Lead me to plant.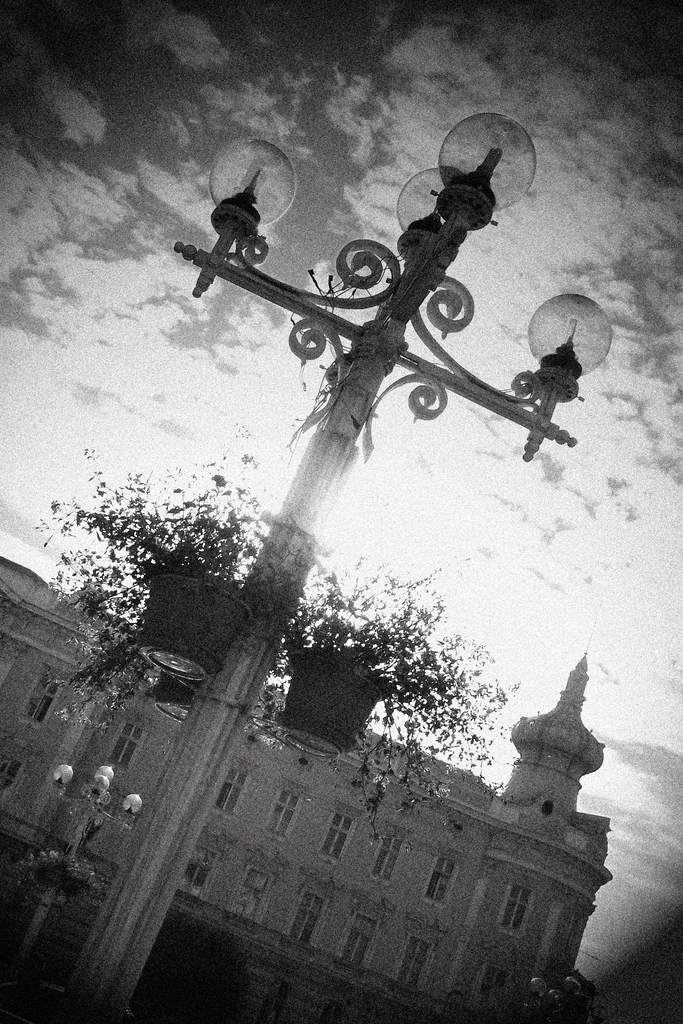
Lead to bbox=[270, 534, 523, 830].
